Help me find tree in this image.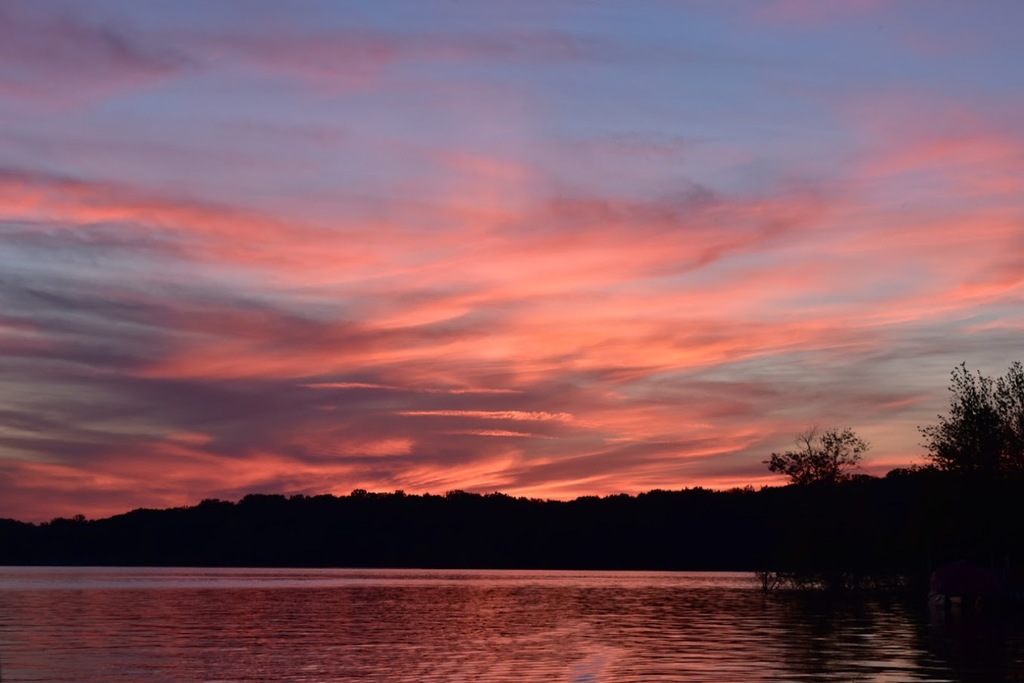
Found it: <box>764,421,872,486</box>.
